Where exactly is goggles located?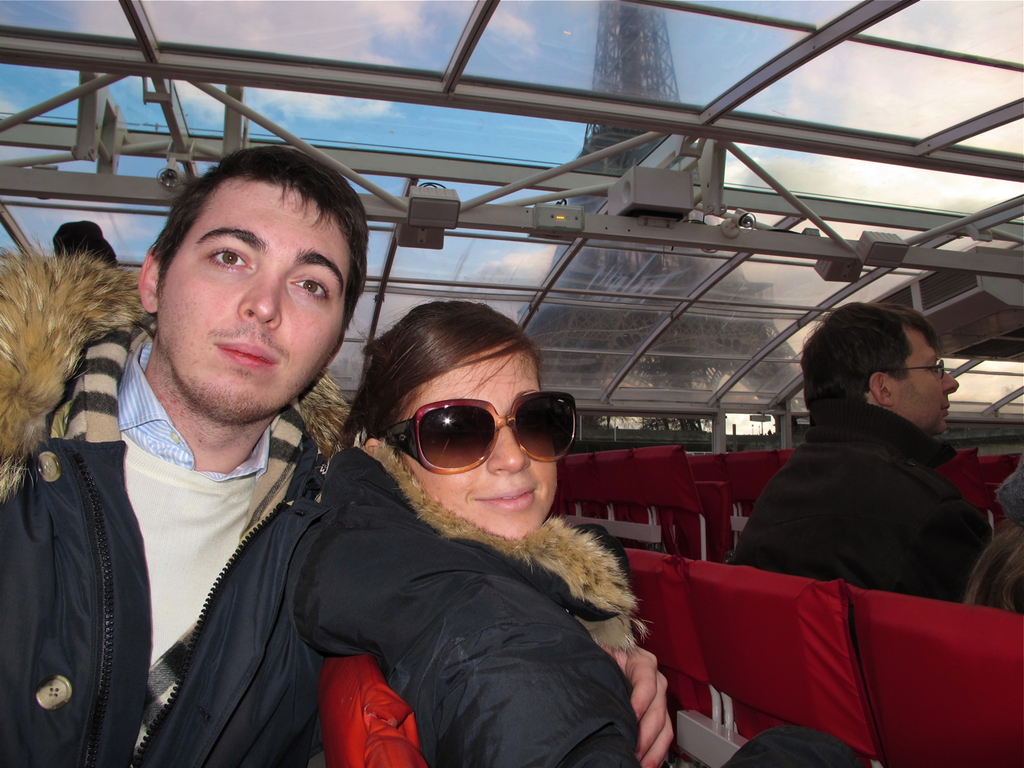
Its bounding box is <region>374, 393, 580, 482</region>.
